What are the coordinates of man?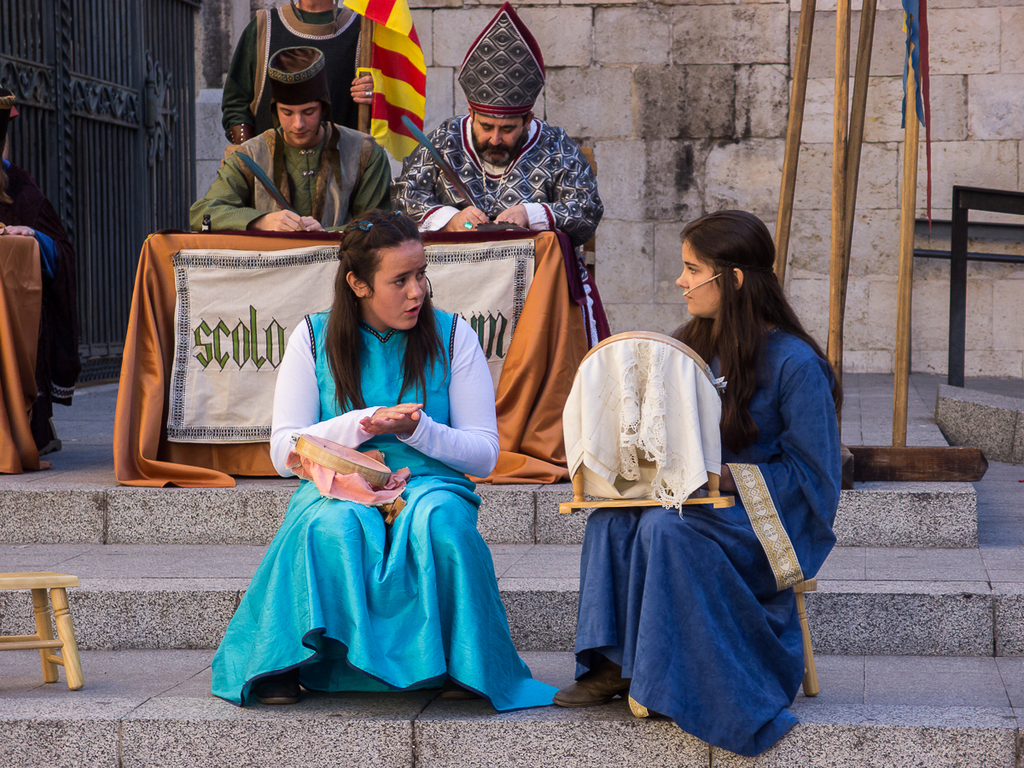
{"x1": 185, "y1": 44, "x2": 397, "y2": 239}.
